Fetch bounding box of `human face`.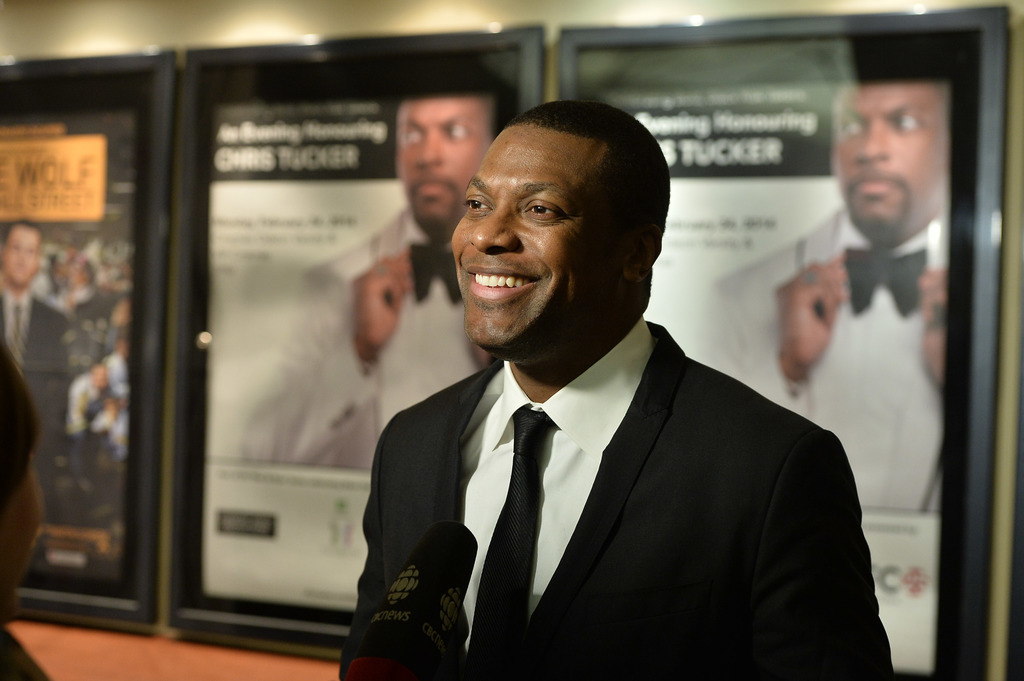
Bbox: [left=824, top=78, right=953, bottom=245].
